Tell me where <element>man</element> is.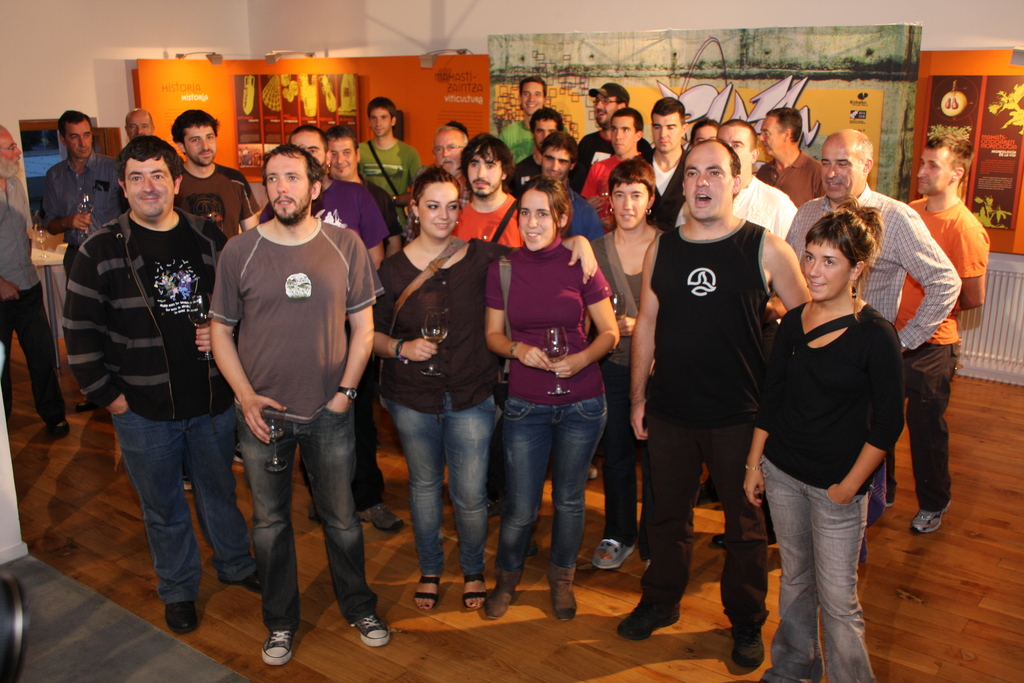
<element>man</element> is at 173,110,261,243.
